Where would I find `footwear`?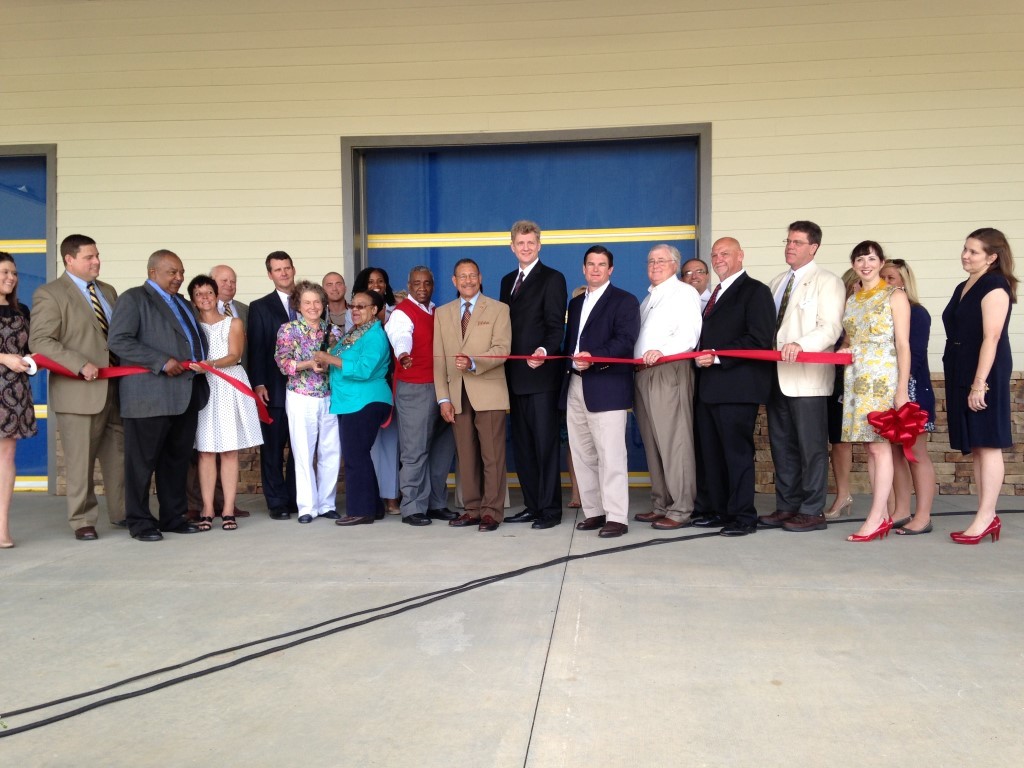
At (x1=447, y1=513, x2=474, y2=528).
